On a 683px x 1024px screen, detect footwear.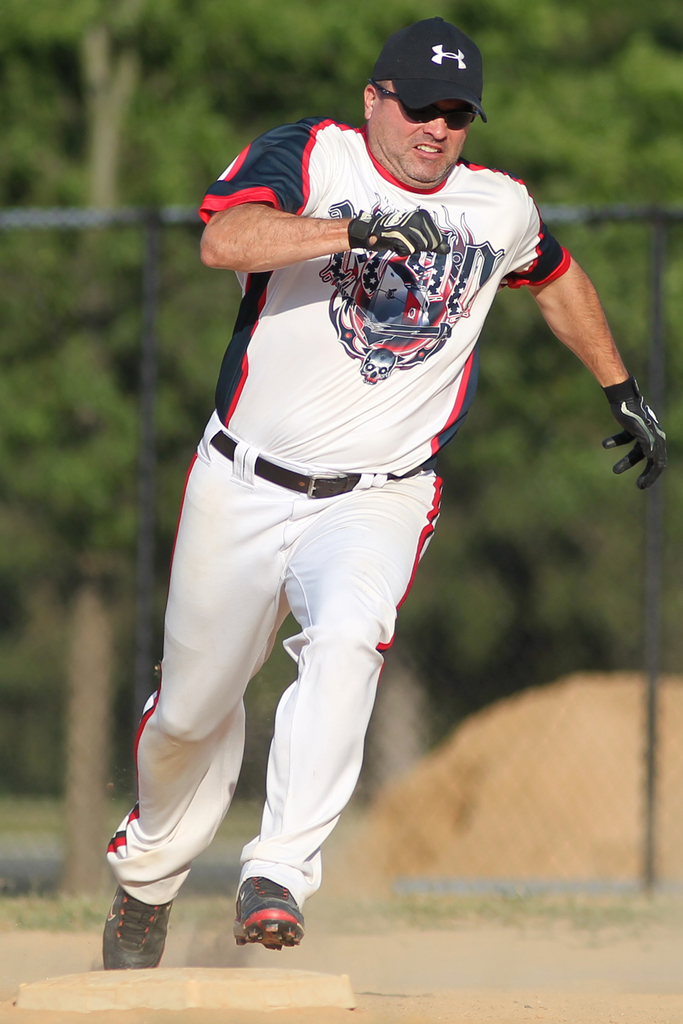
103:884:174:968.
